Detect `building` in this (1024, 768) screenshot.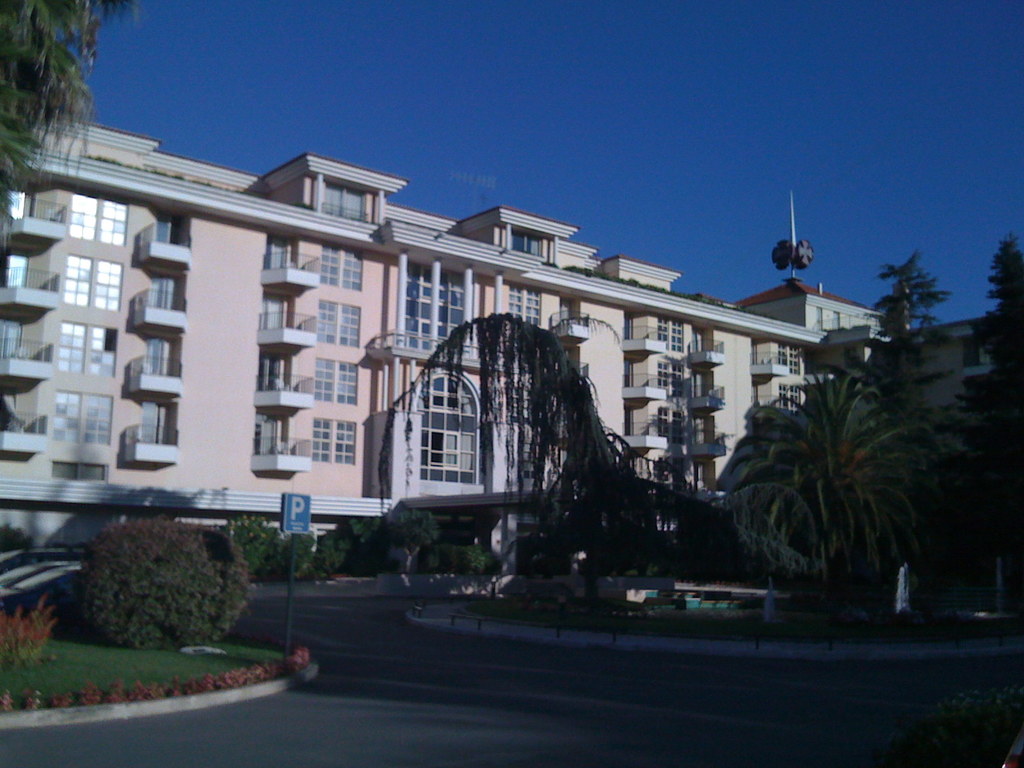
Detection: (x1=0, y1=109, x2=826, y2=547).
